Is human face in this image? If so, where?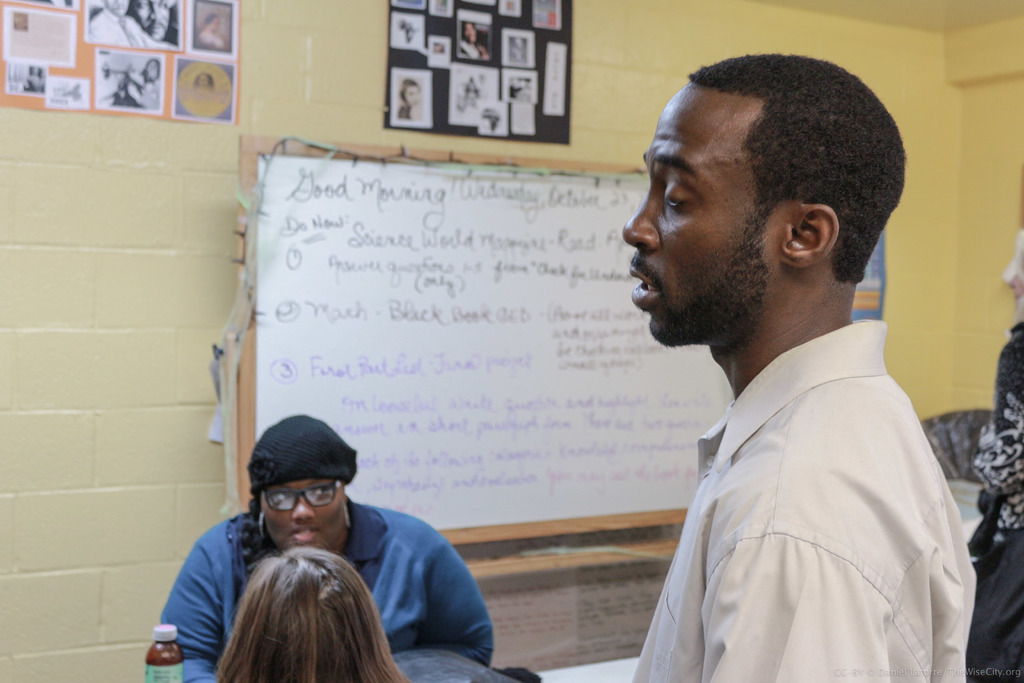
Yes, at 250 477 344 548.
